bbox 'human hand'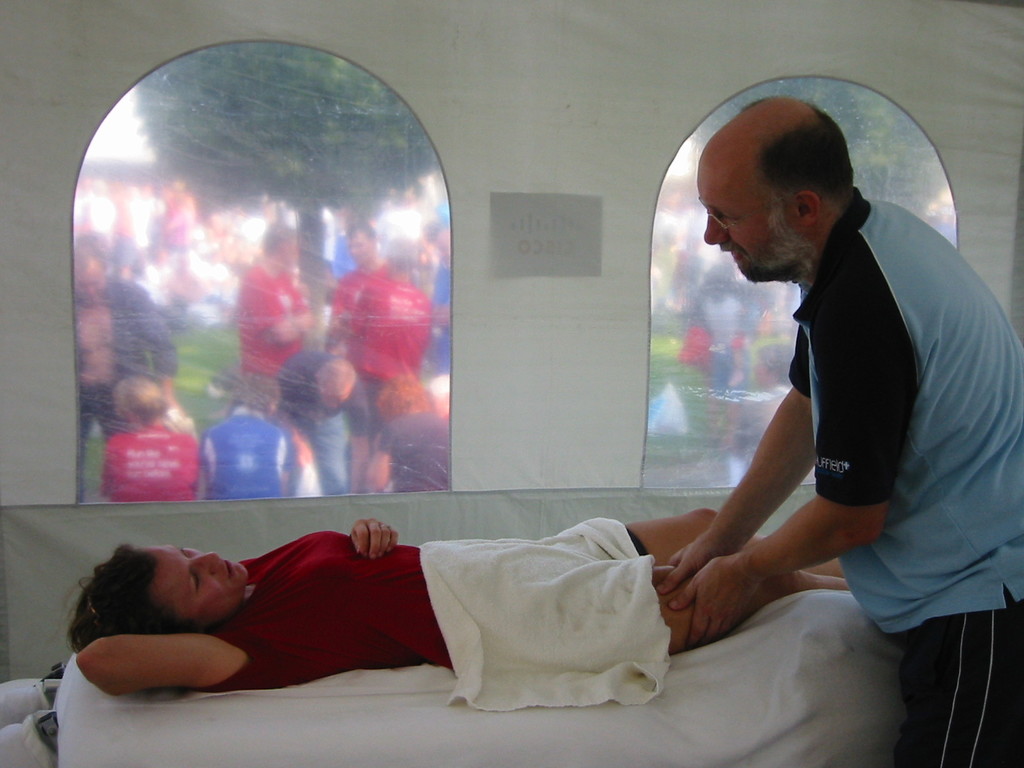
(left=298, top=443, right=312, bottom=465)
